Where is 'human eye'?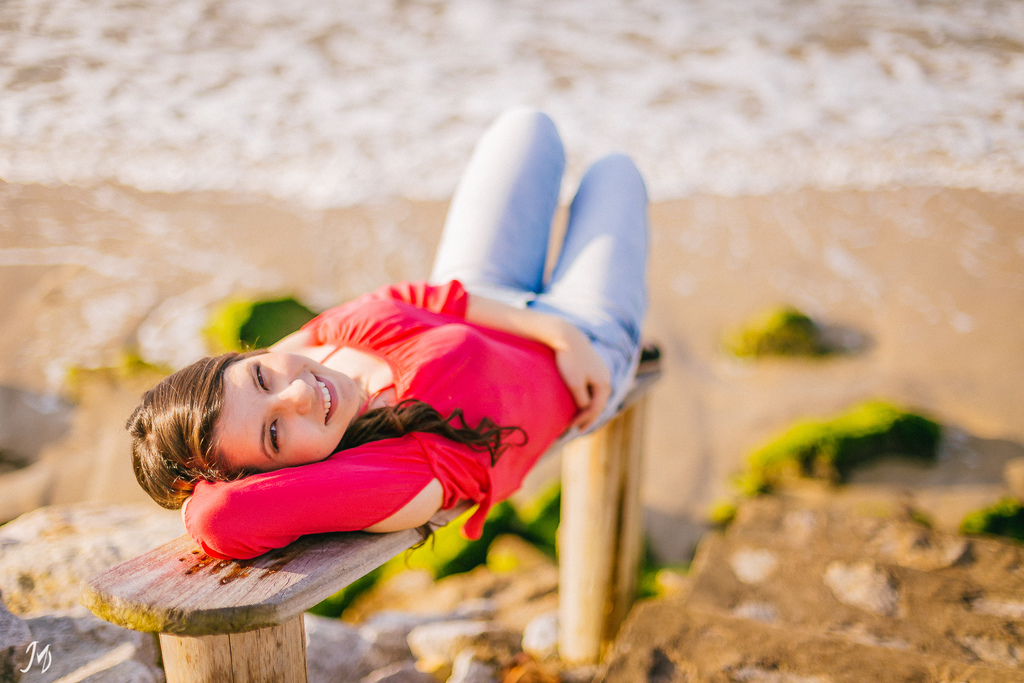
x1=266 y1=415 x2=282 y2=457.
